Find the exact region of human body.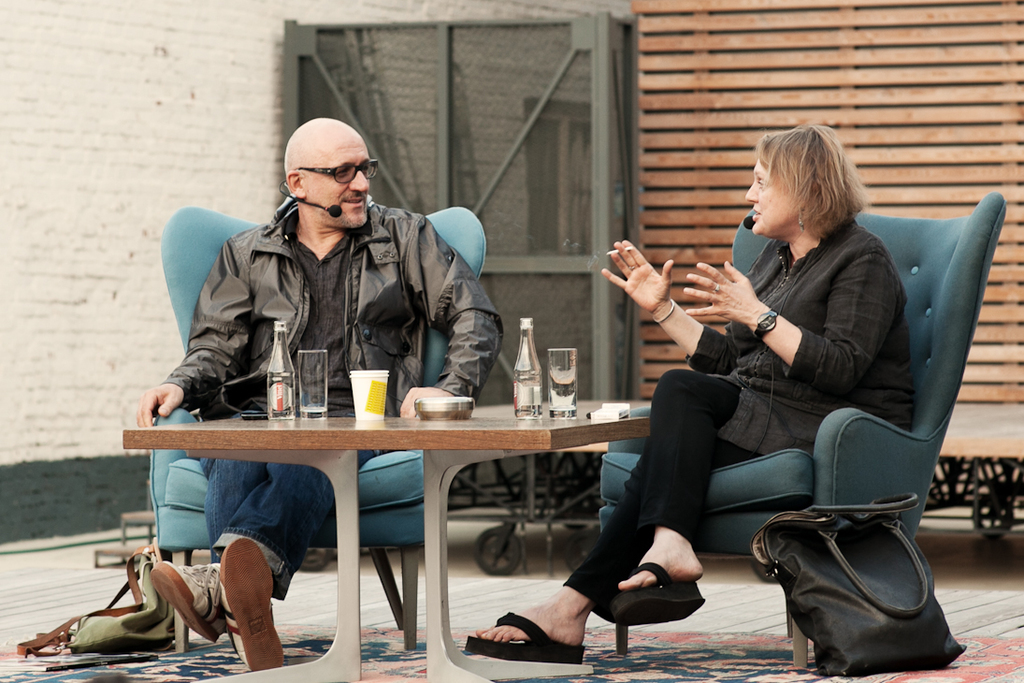
Exact region: left=463, top=122, right=916, bottom=663.
